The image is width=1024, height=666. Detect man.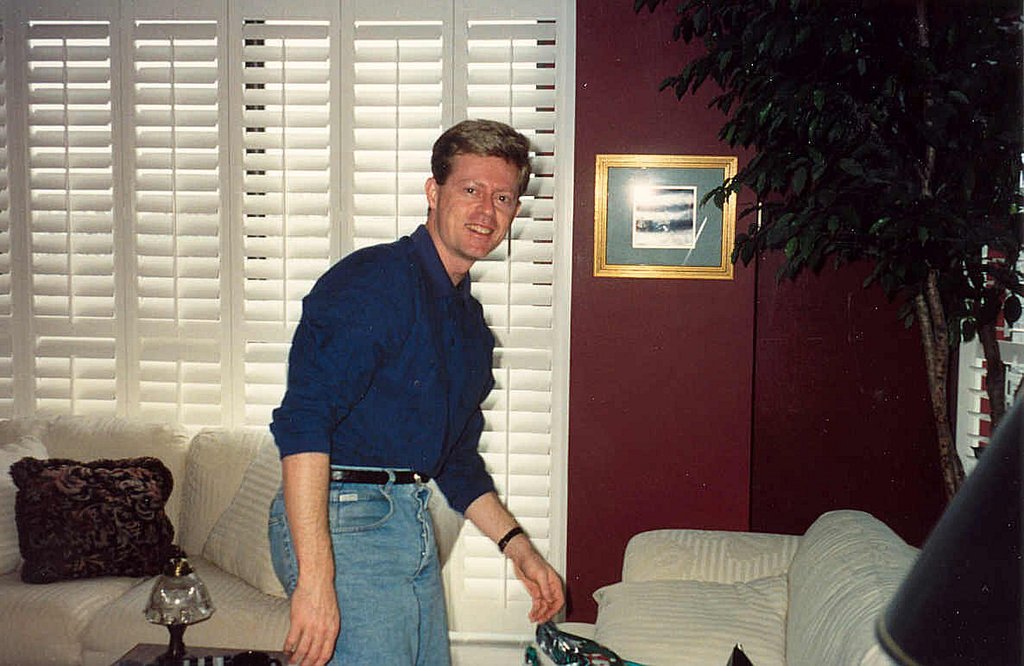
Detection: crop(250, 129, 559, 653).
